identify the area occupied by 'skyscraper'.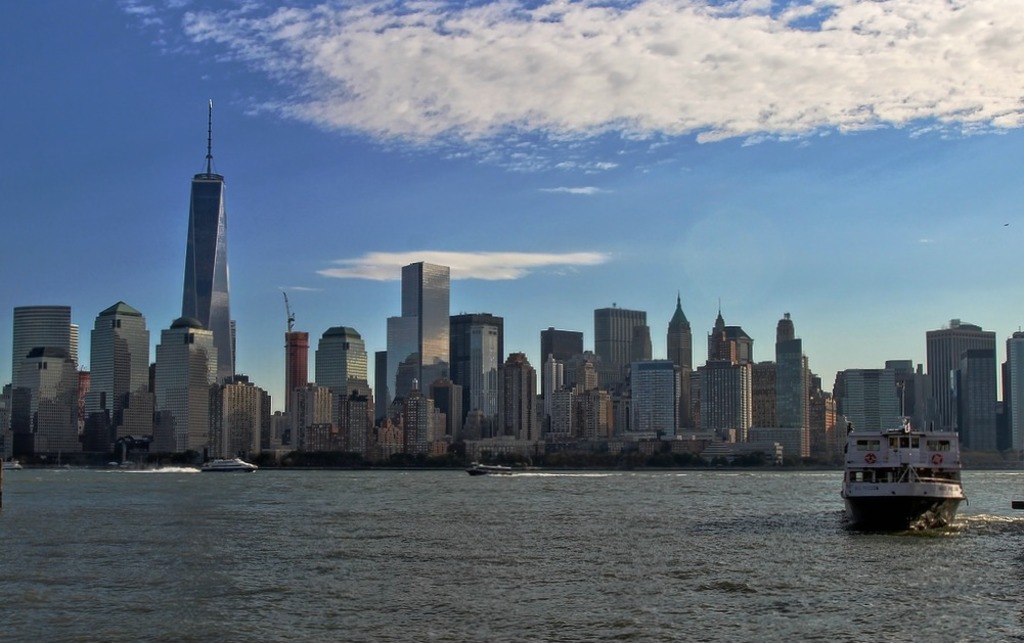
Area: detection(689, 358, 754, 438).
